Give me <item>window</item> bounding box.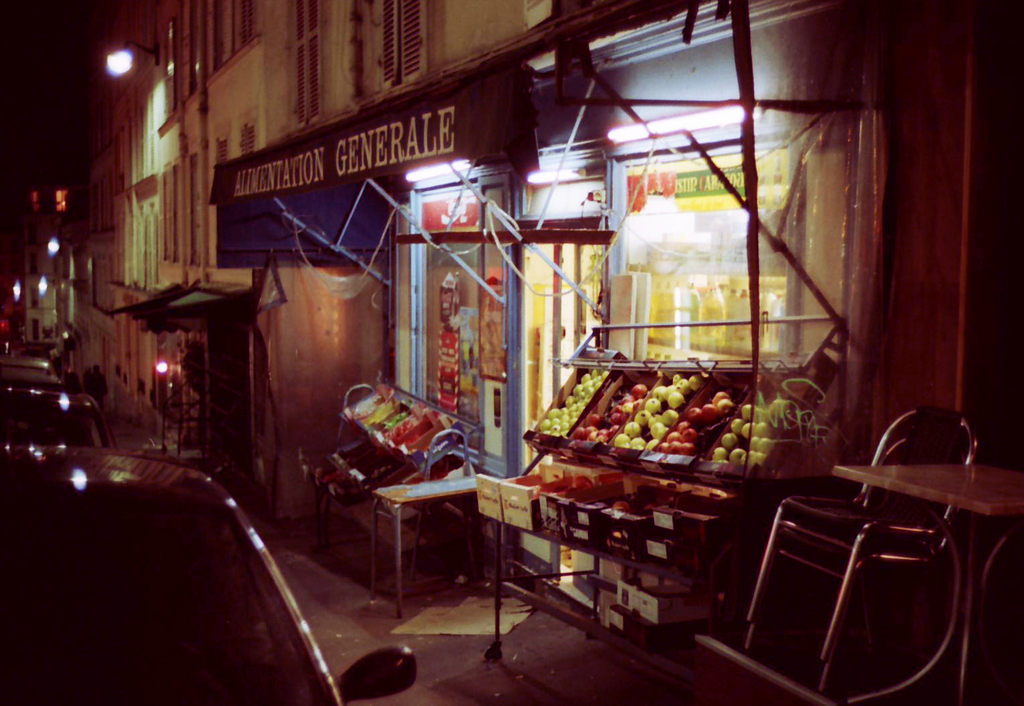
Rect(210, 1, 223, 77).
